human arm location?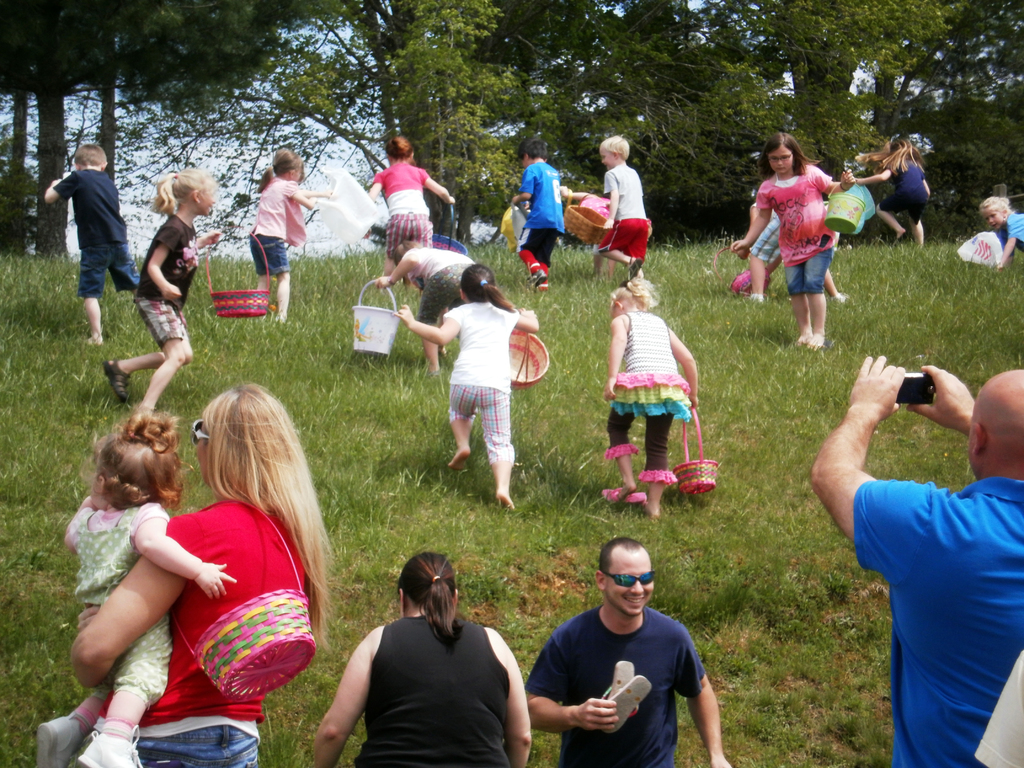
box=[812, 164, 857, 196]
